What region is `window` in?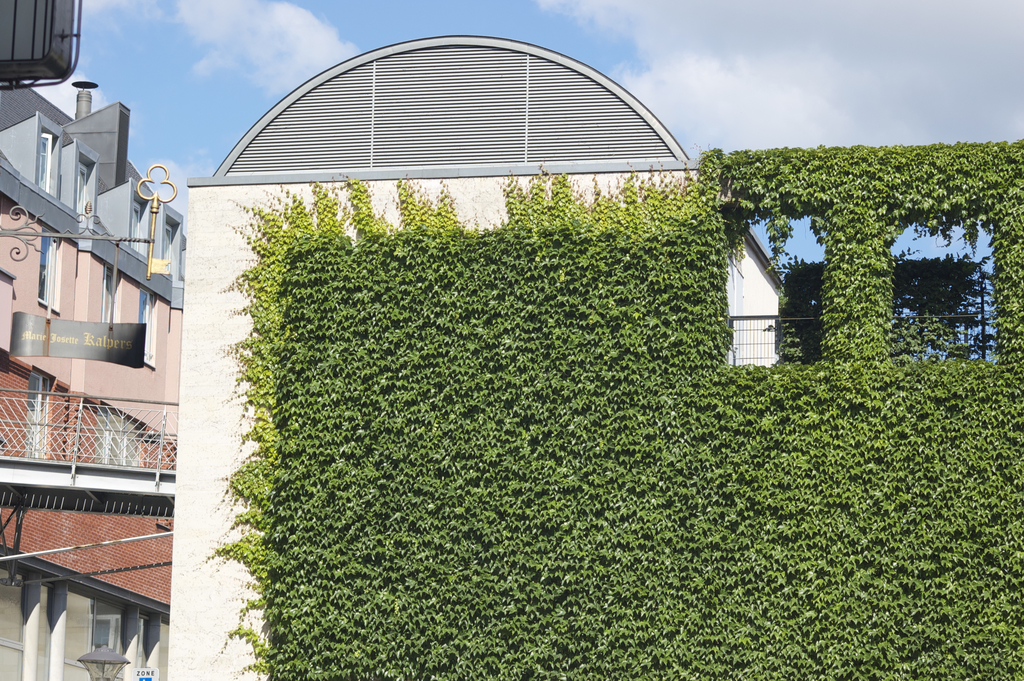
143/289/154/370.
